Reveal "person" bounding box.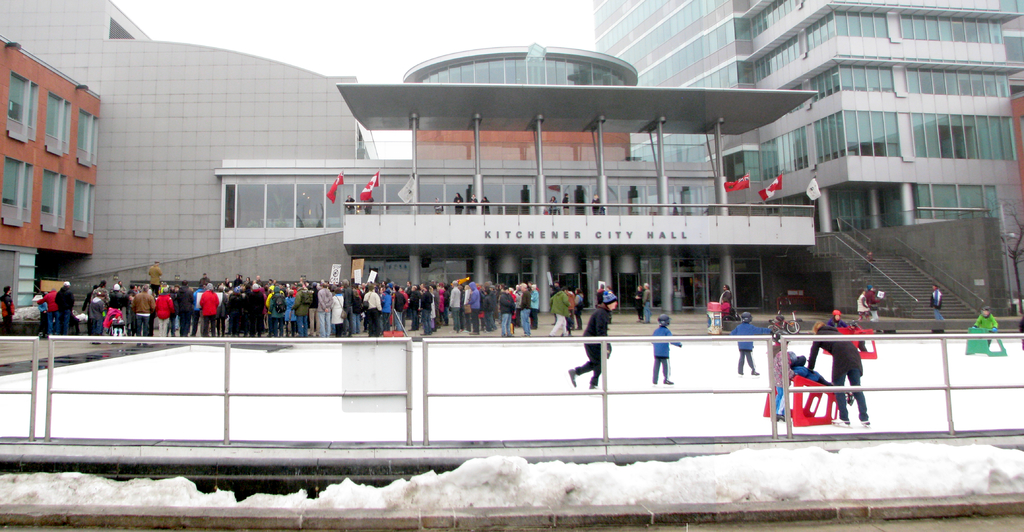
Revealed: [568,289,576,332].
